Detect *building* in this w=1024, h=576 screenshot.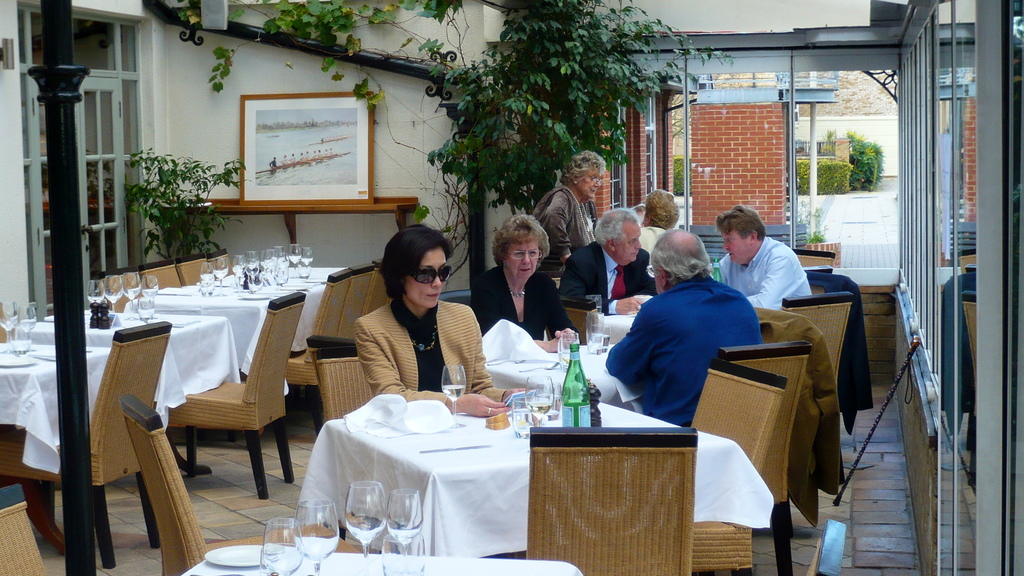
Detection: region(0, 0, 1023, 575).
